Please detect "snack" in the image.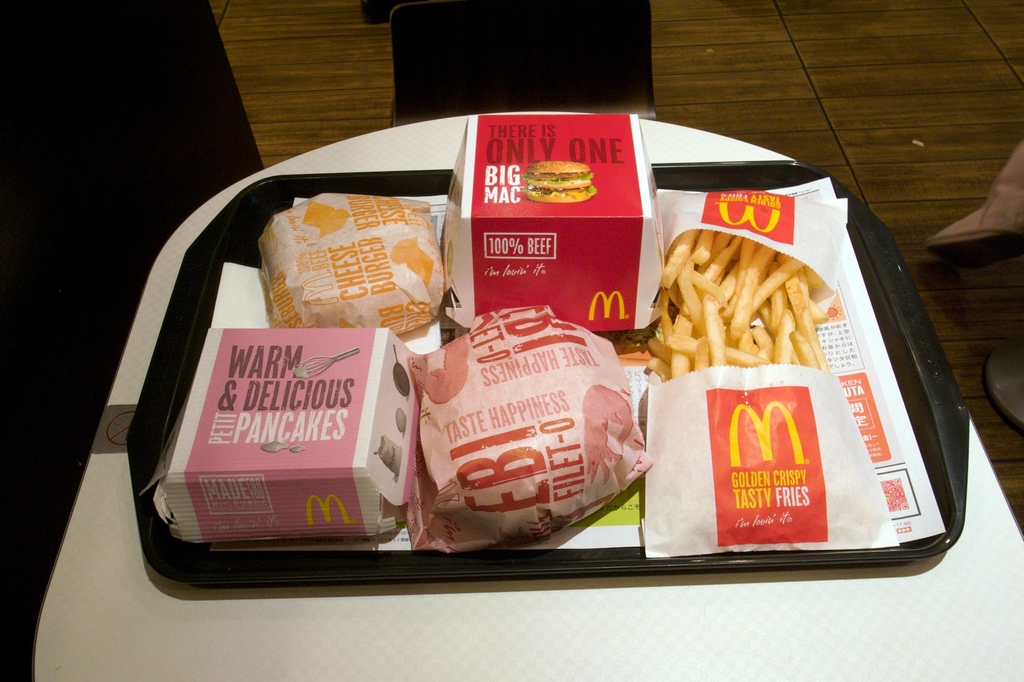
{"x1": 519, "y1": 161, "x2": 595, "y2": 202}.
